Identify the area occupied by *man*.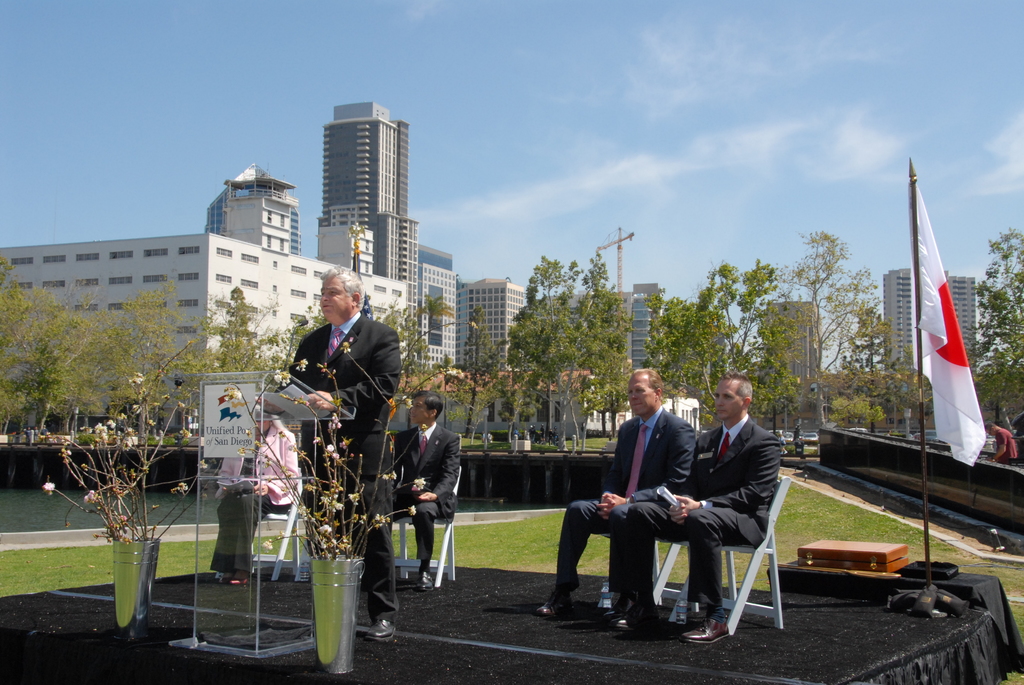
Area: 540 368 703 620.
